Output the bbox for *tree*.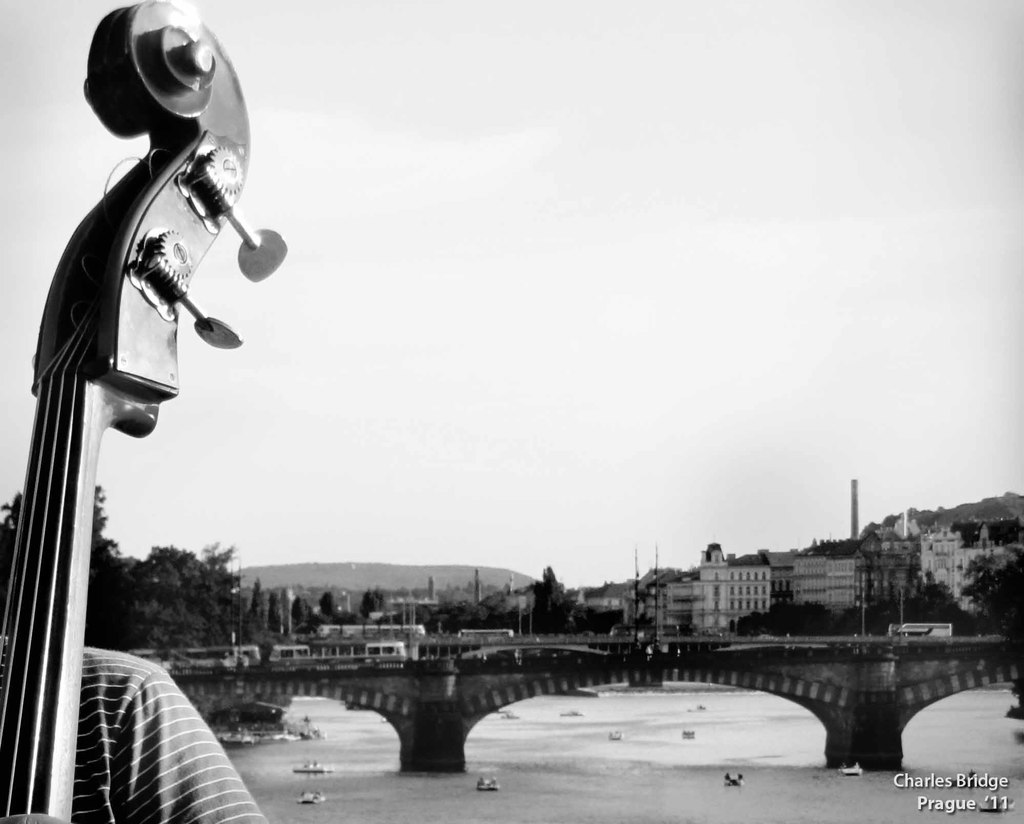
x1=245 y1=577 x2=264 y2=643.
